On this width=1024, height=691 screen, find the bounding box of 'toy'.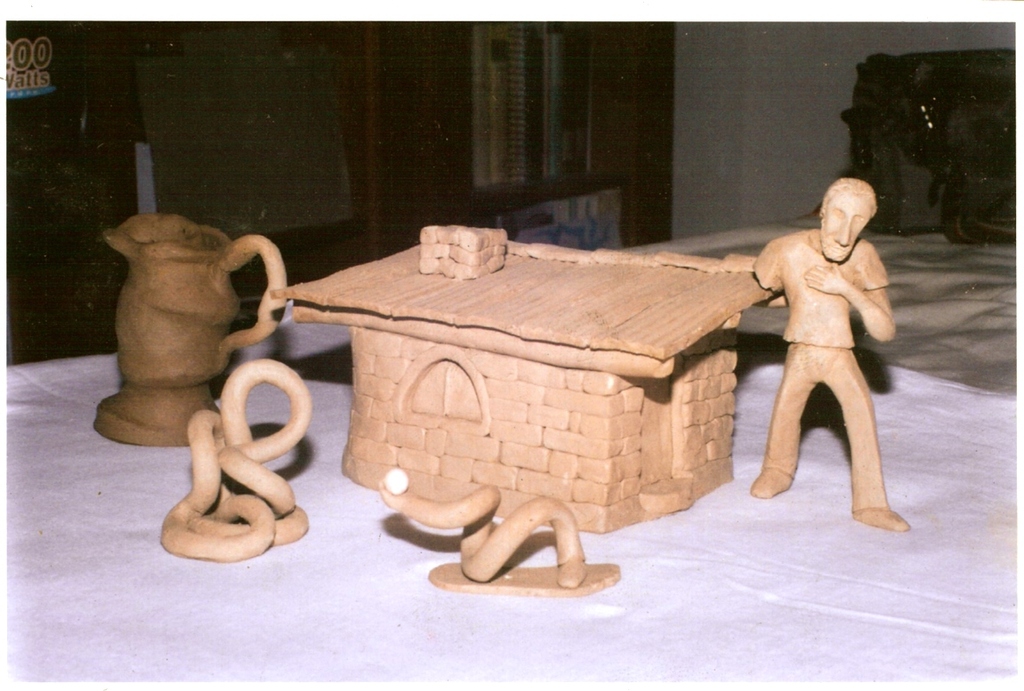
Bounding box: (left=381, top=470, right=621, bottom=599).
